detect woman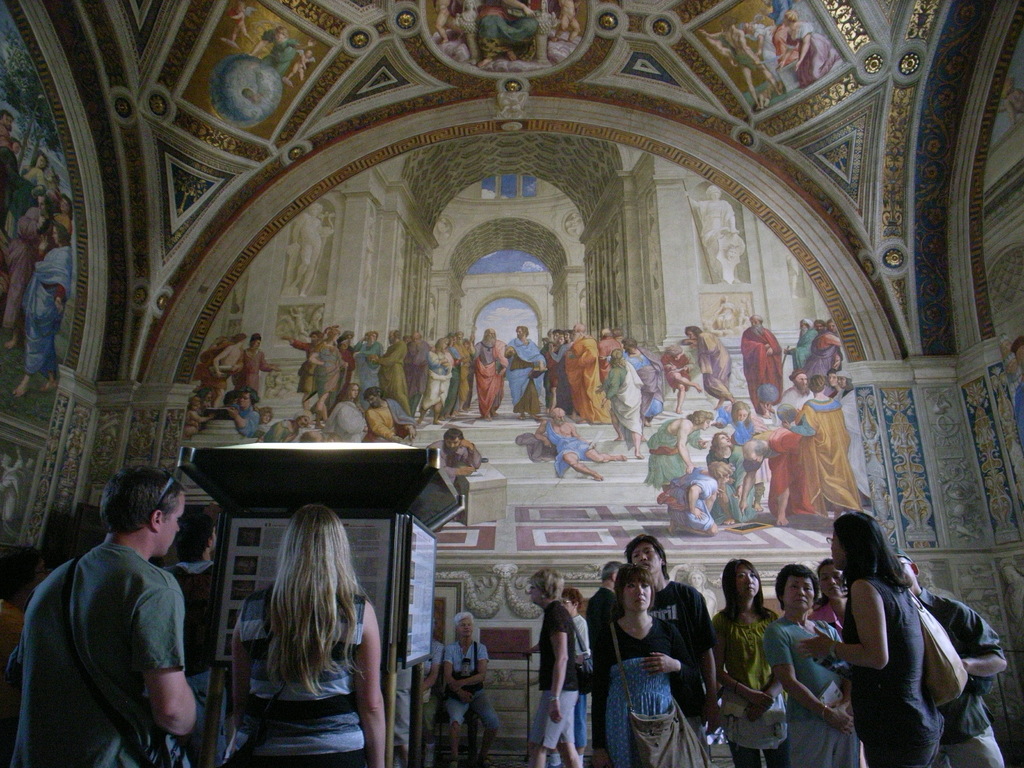
324,383,369,447
